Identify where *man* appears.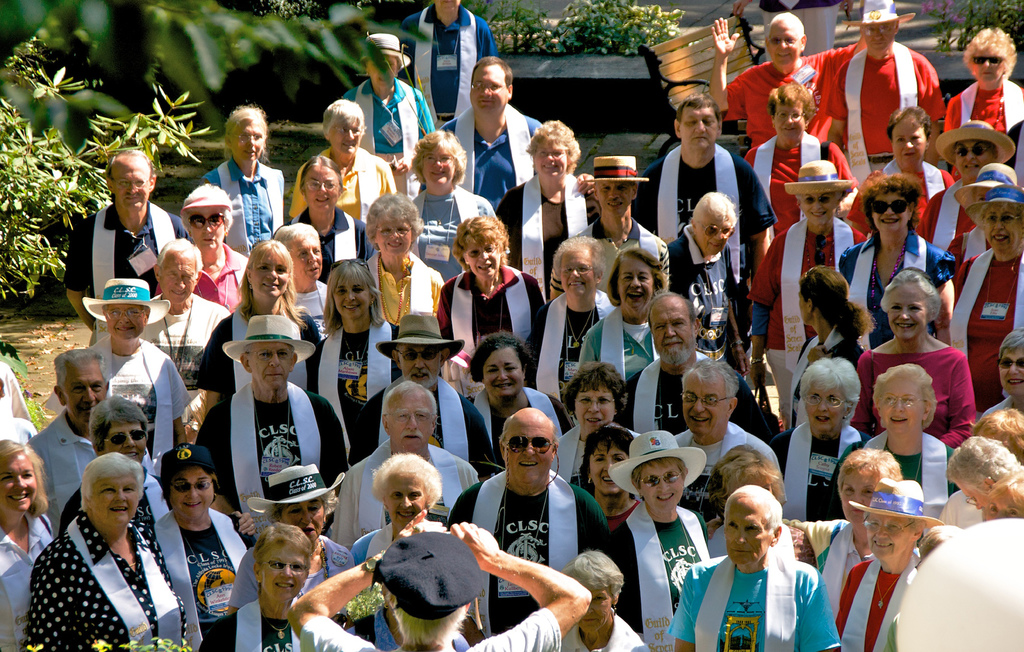
Appears at crop(187, 310, 339, 534).
